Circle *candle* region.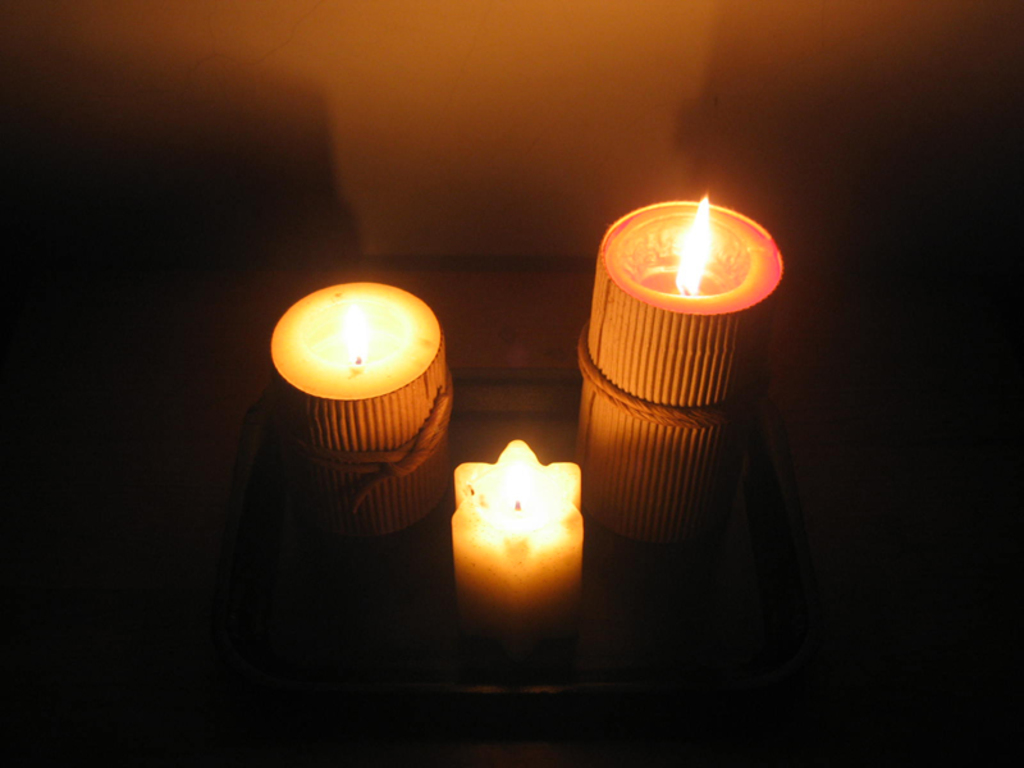
Region: box(602, 191, 782, 317).
